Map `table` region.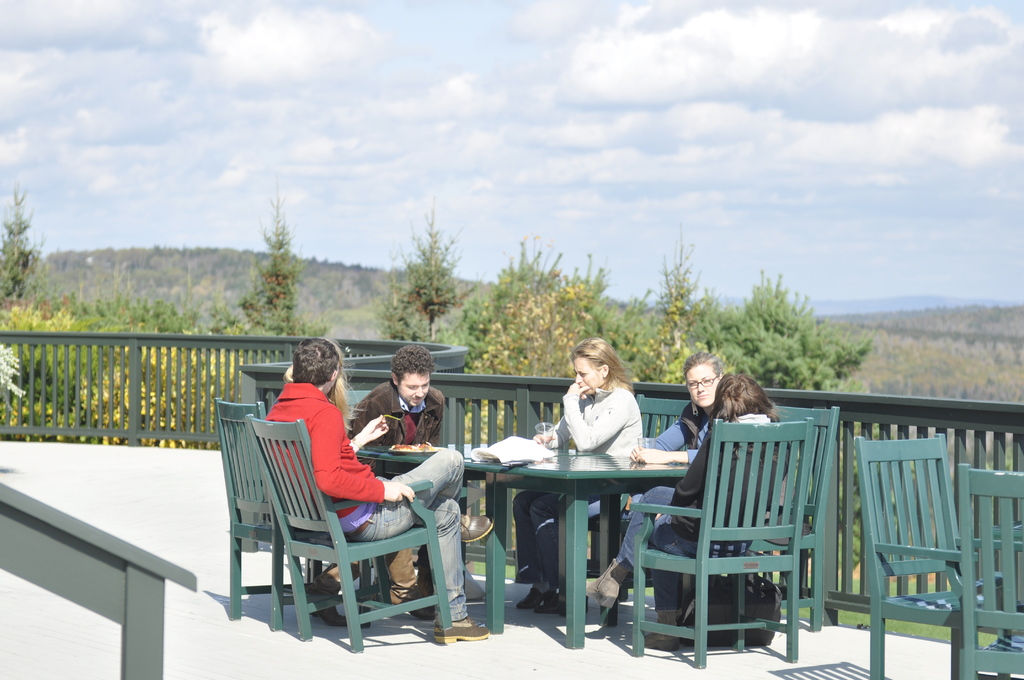
Mapped to (left=344, top=432, right=719, bottom=649).
